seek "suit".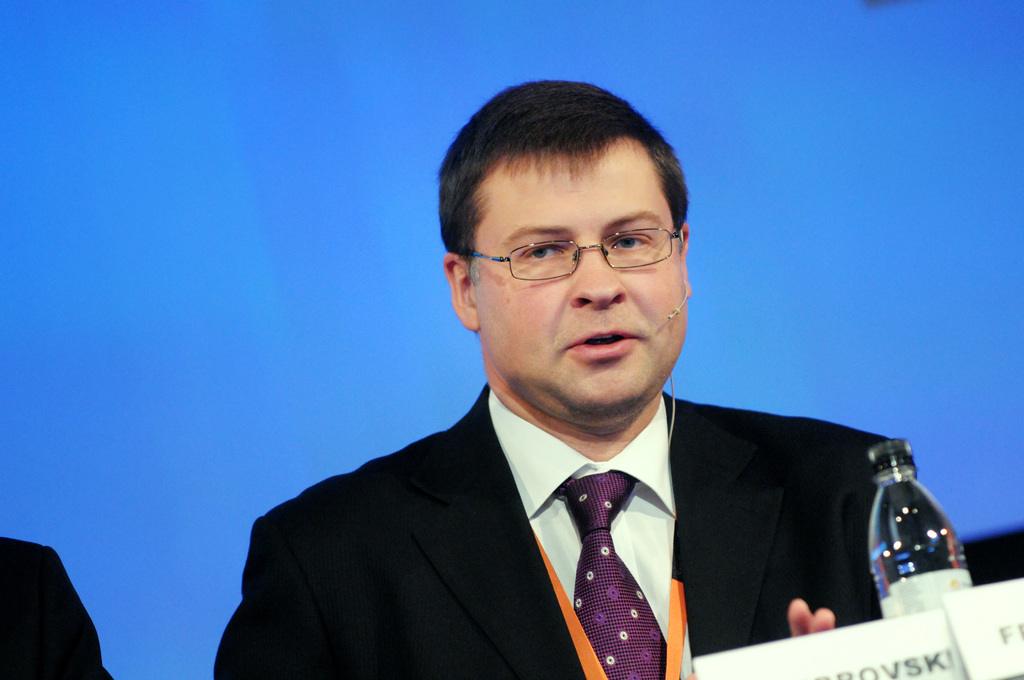
211 332 972 668.
